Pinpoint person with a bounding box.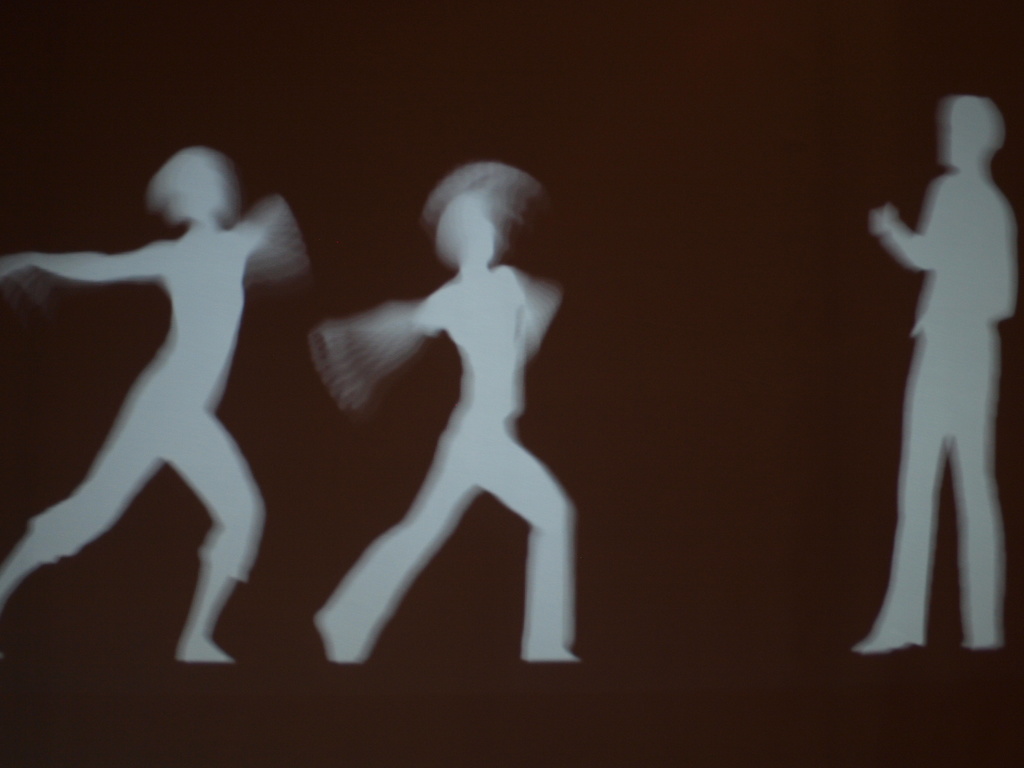
(left=845, top=102, right=1018, bottom=644).
